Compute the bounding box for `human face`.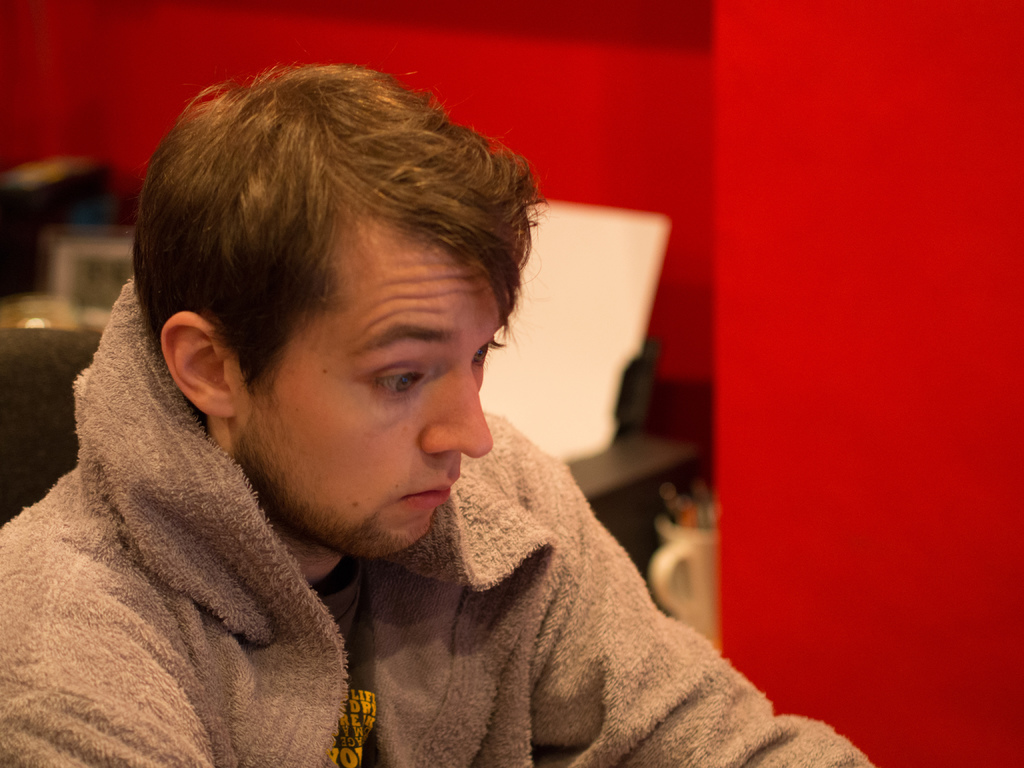
crop(223, 211, 525, 545).
